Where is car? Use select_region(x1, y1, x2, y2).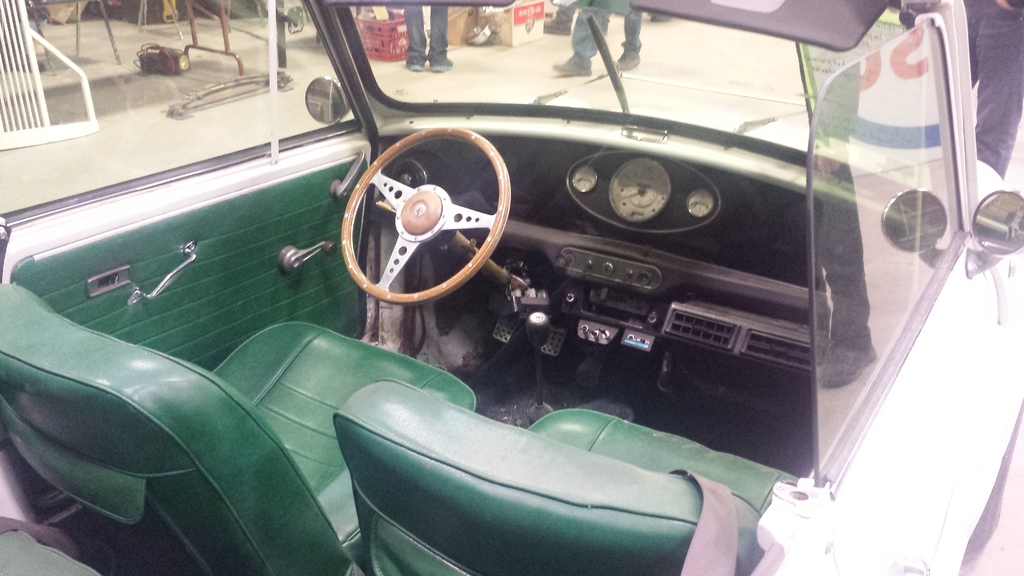
select_region(12, 12, 958, 550).
